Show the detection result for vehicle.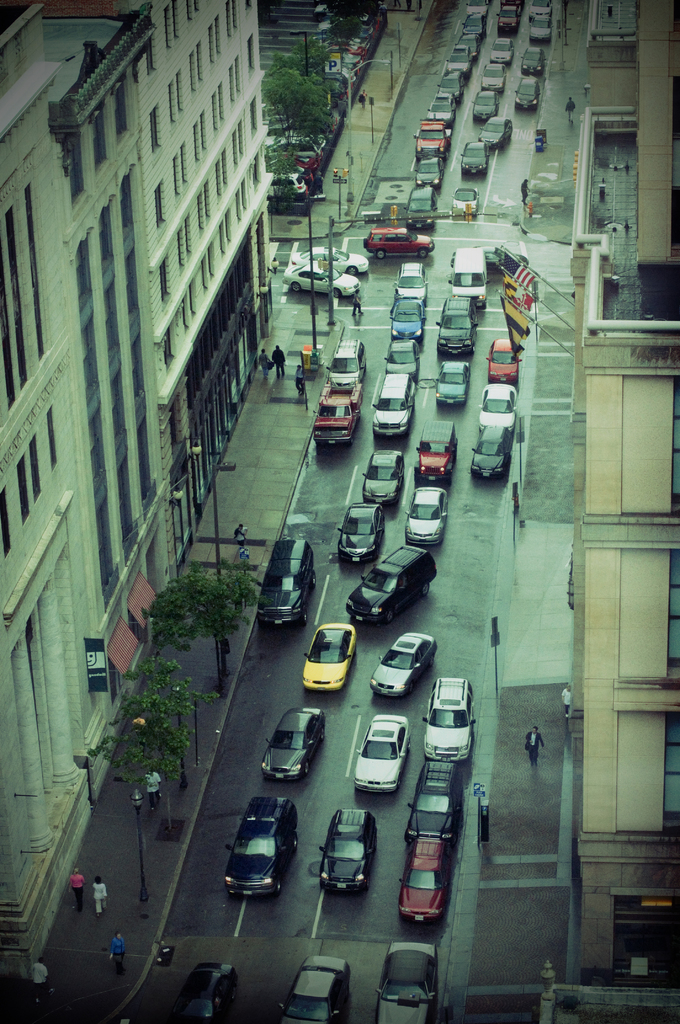
<box>416,420,455,484</box>.
